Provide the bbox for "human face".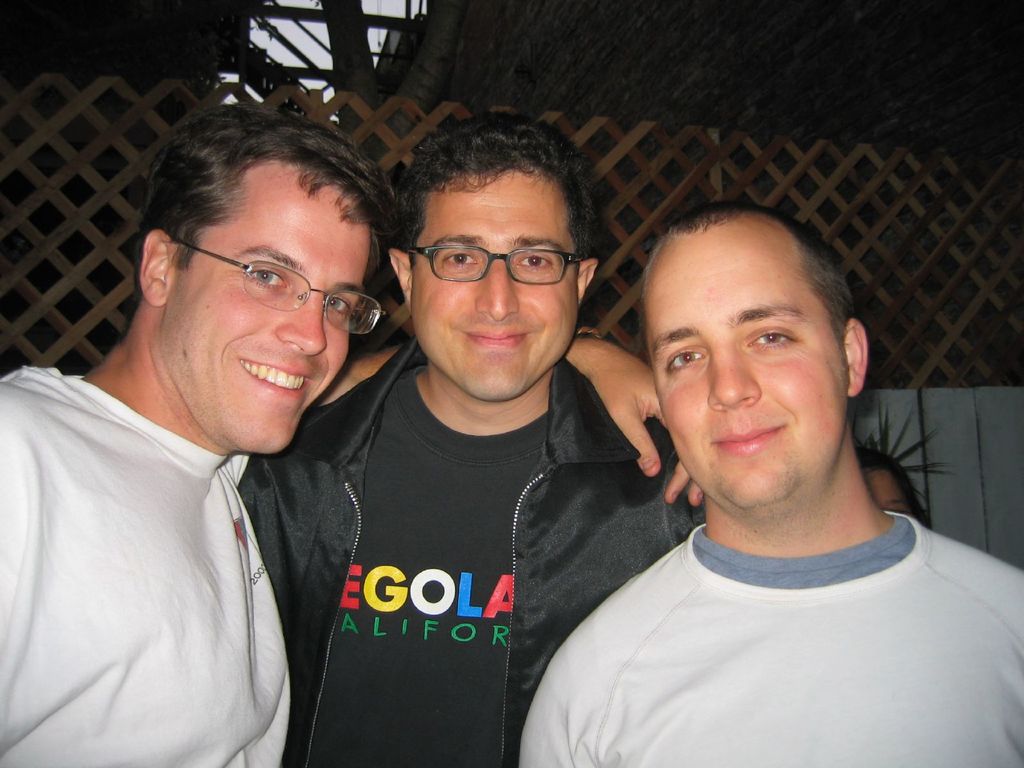
<region>646, 226, 852, 500</region>.
